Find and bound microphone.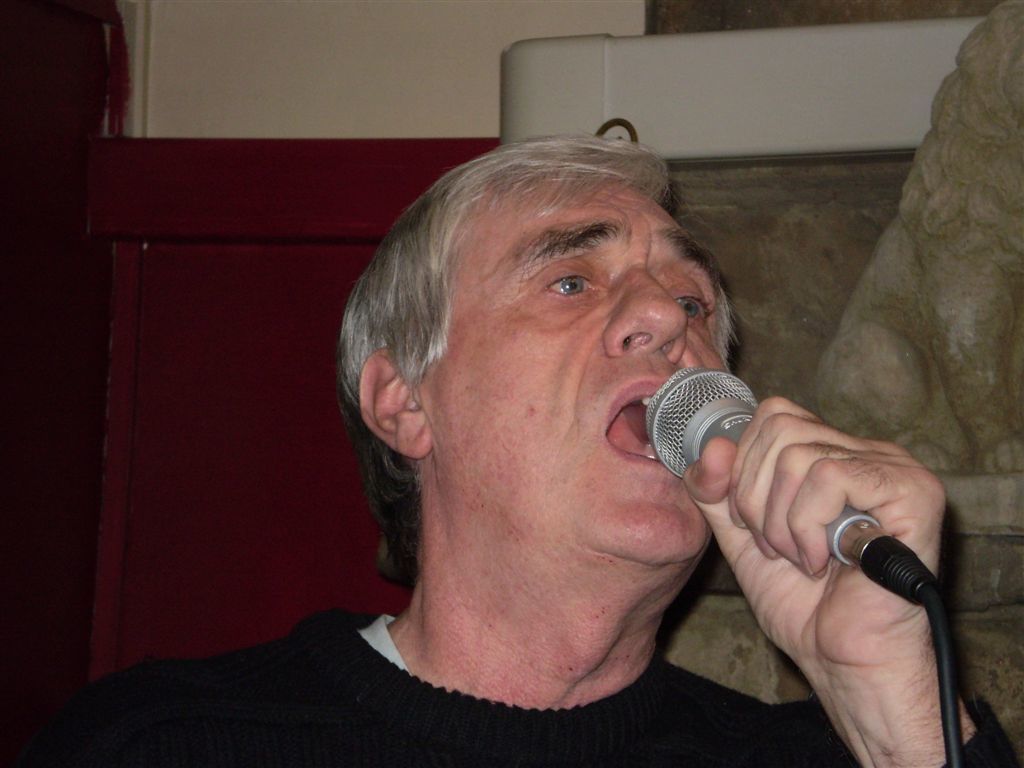
Bound: Rect(644, 365, 883, 568).
